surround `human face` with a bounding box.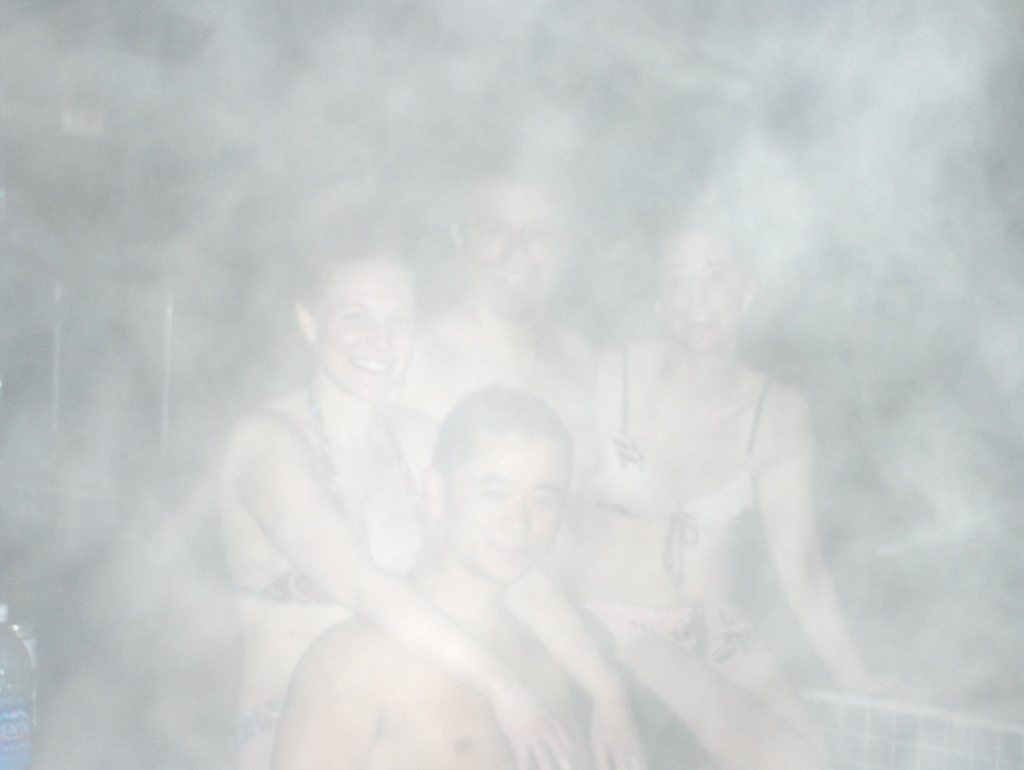
445/433/570/585.
